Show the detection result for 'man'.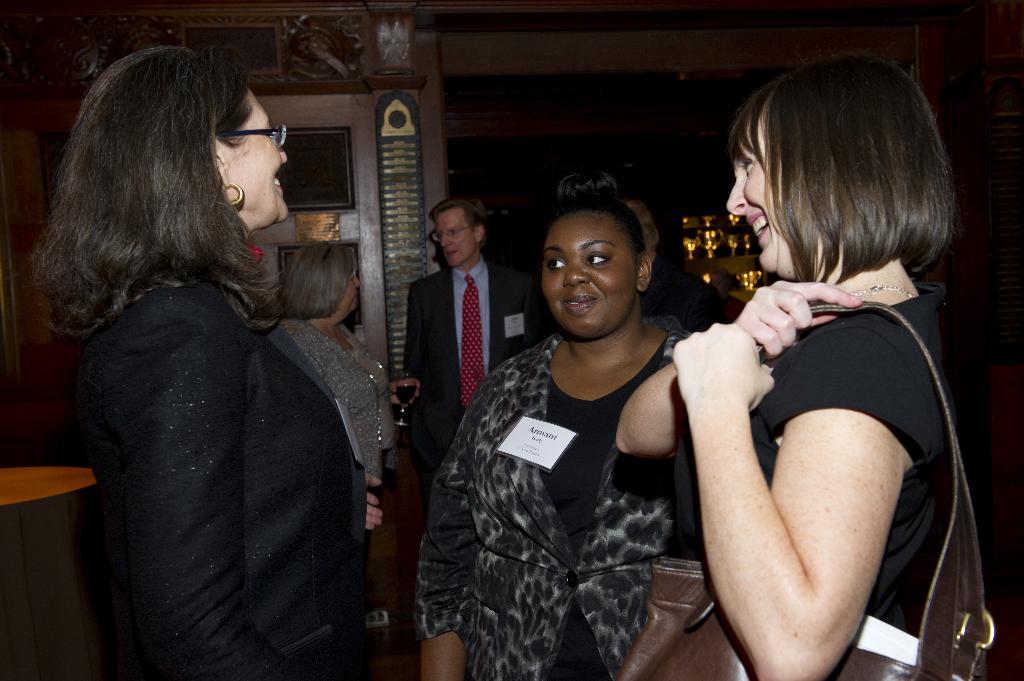
Rect(407, 195, 541, 506).
